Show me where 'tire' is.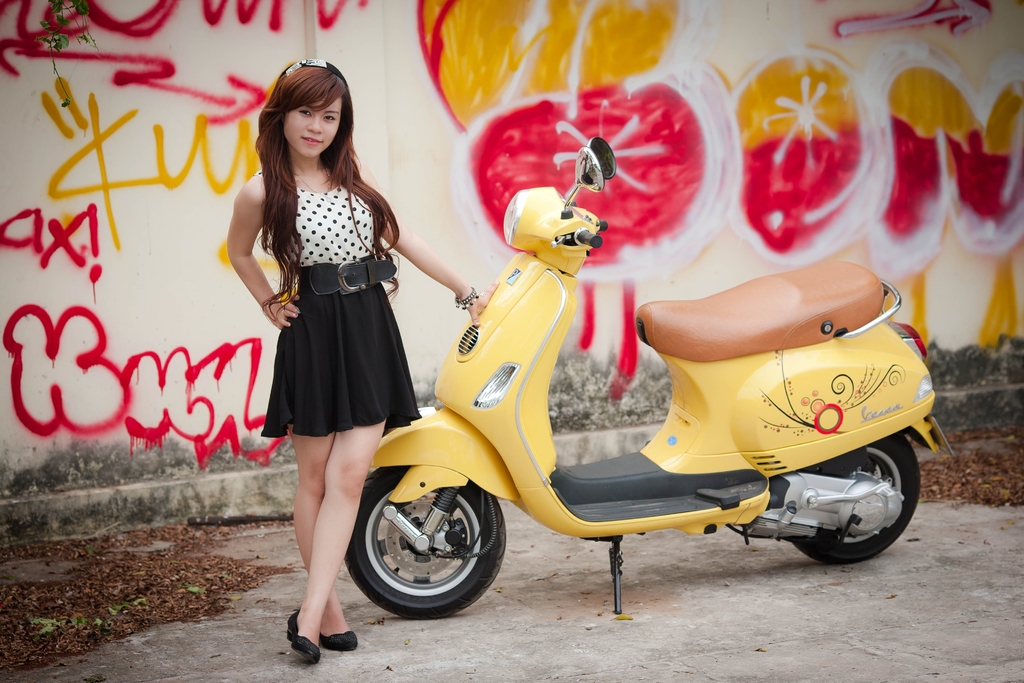
'tire' is at {"x1": 808, "y1": 454, "x2": 914, "y2": 565}.
